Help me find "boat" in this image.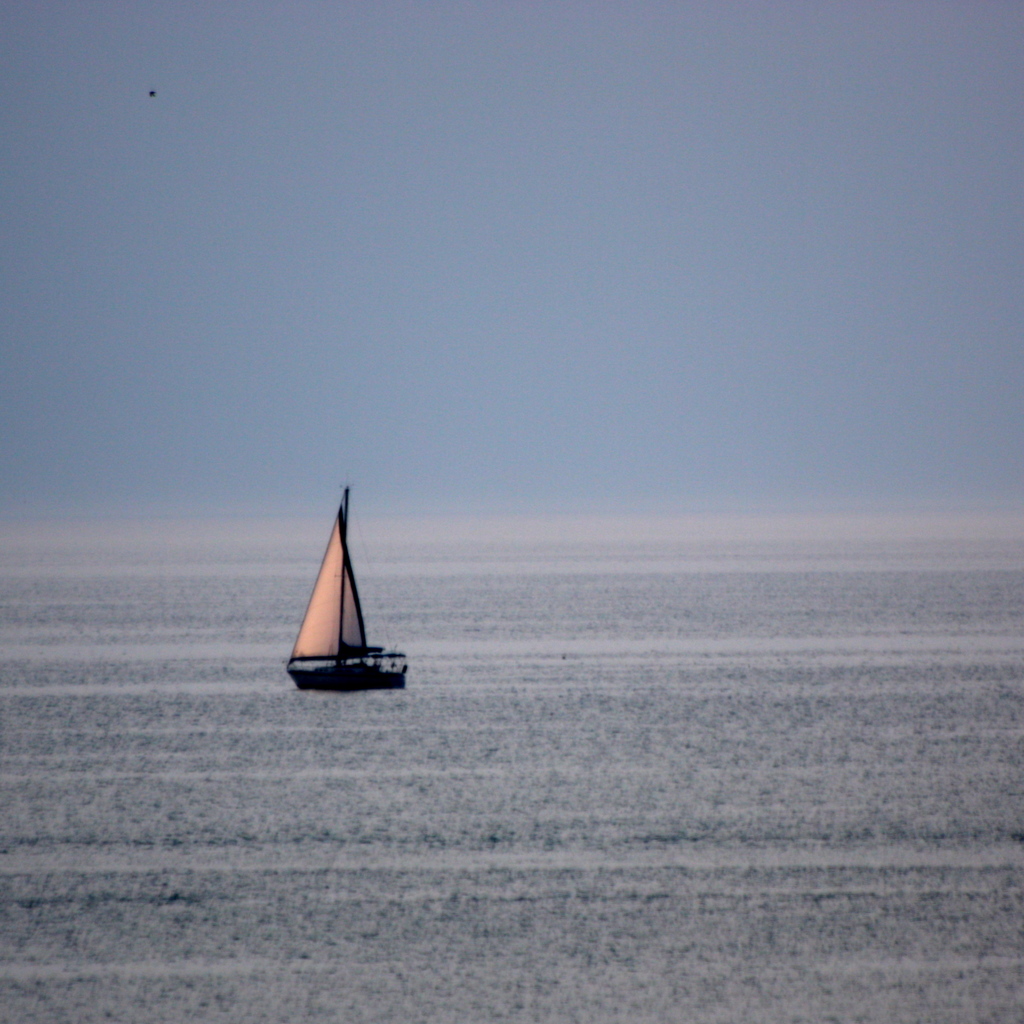
Found it: pyautogui.locateOnScreen(280, 494, 406, 709).
